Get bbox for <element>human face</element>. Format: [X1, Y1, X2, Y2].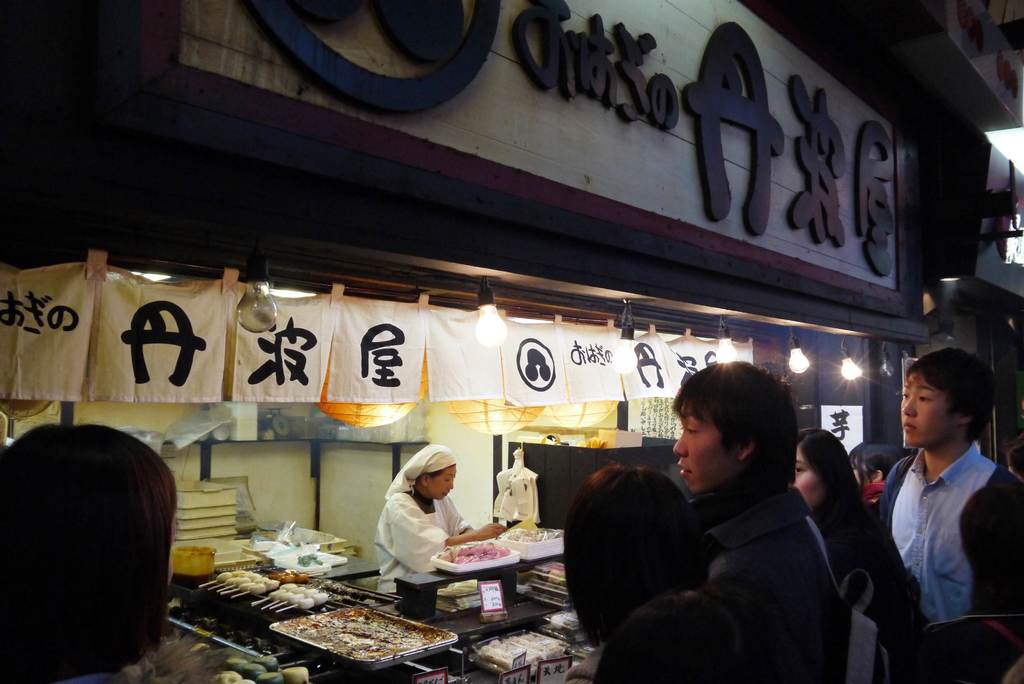
[429, 466, 455, 500].
